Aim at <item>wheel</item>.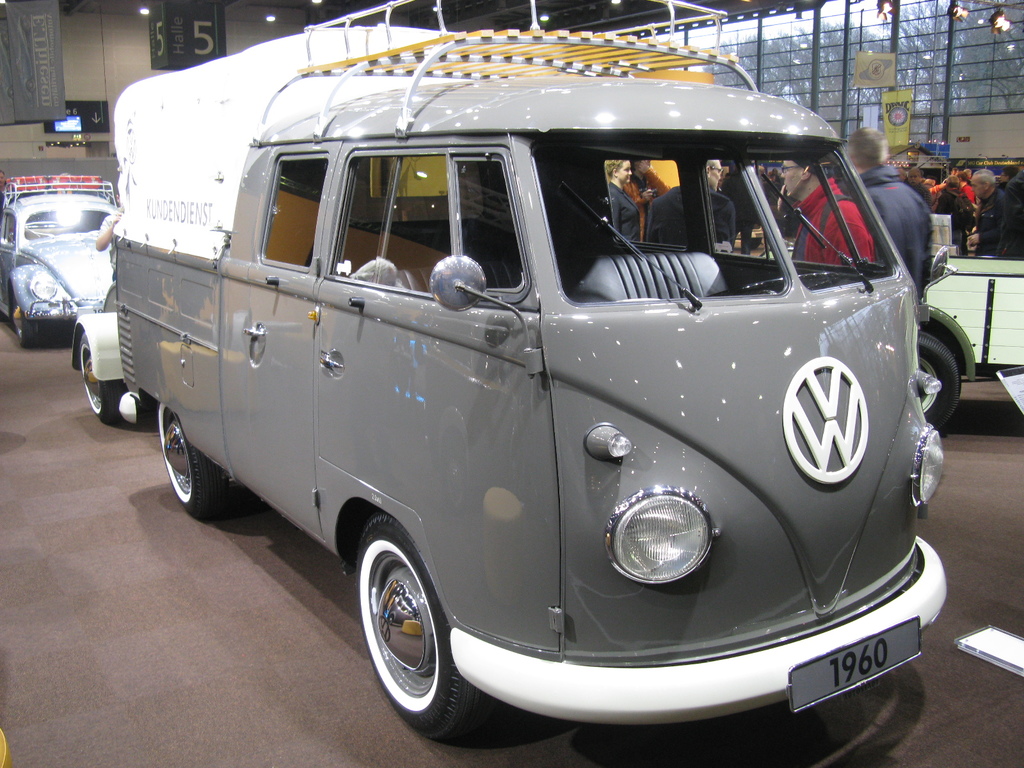
Aimed at bbox(917, 326, 972, 433).
